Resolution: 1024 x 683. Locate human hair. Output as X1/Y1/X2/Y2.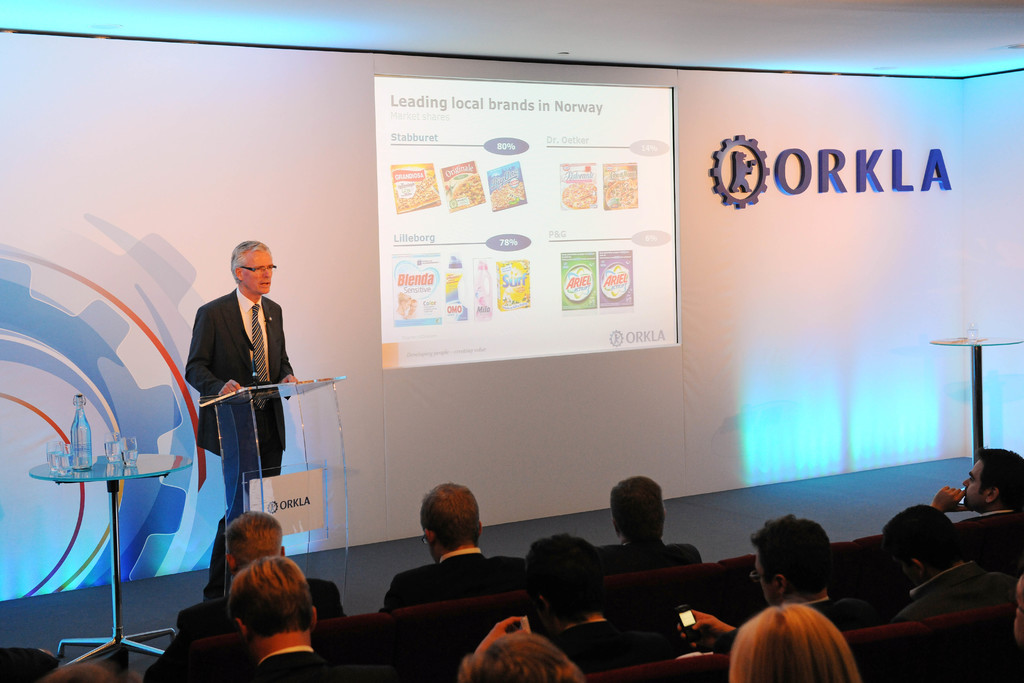
45/663/120/682.
